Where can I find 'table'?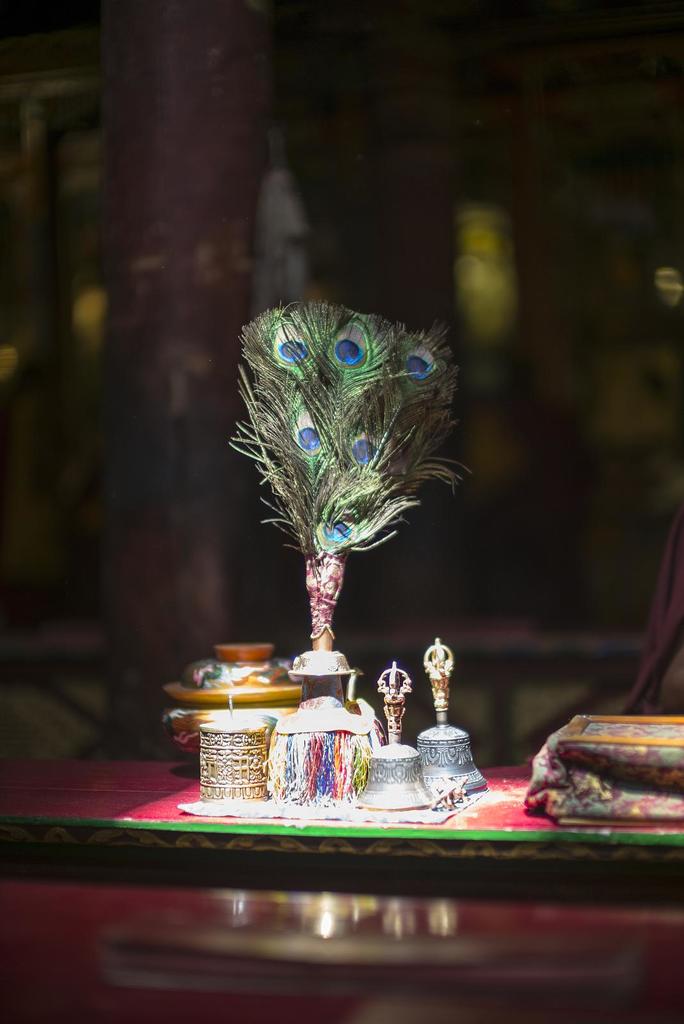
You can find it at select_region(0, 760, 683, 1023).
